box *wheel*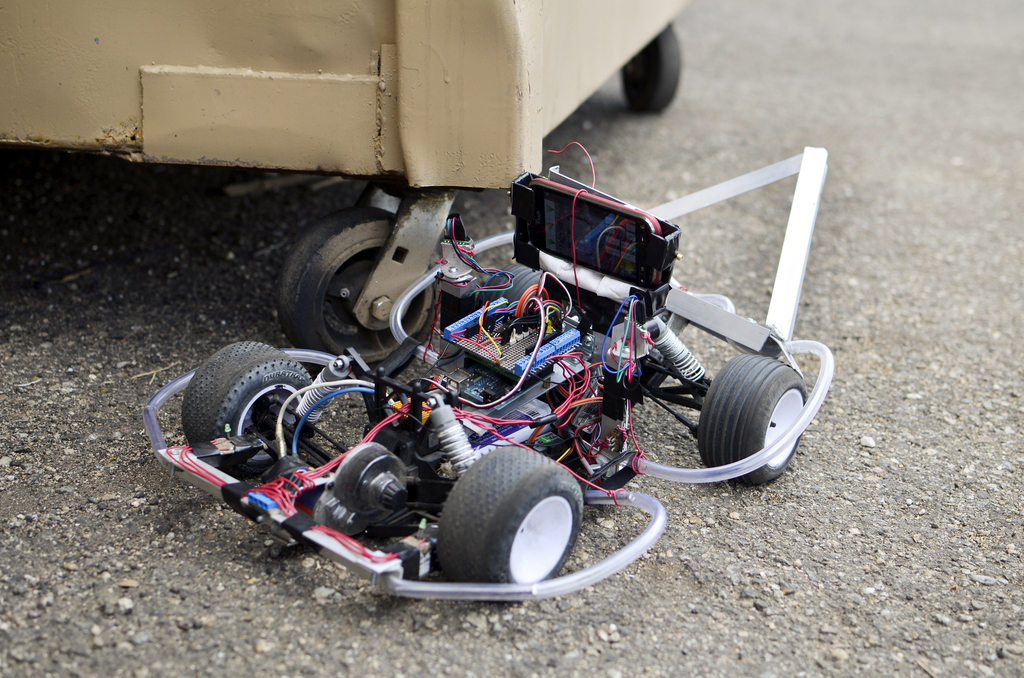
locate(264, 211, 424, 357)
